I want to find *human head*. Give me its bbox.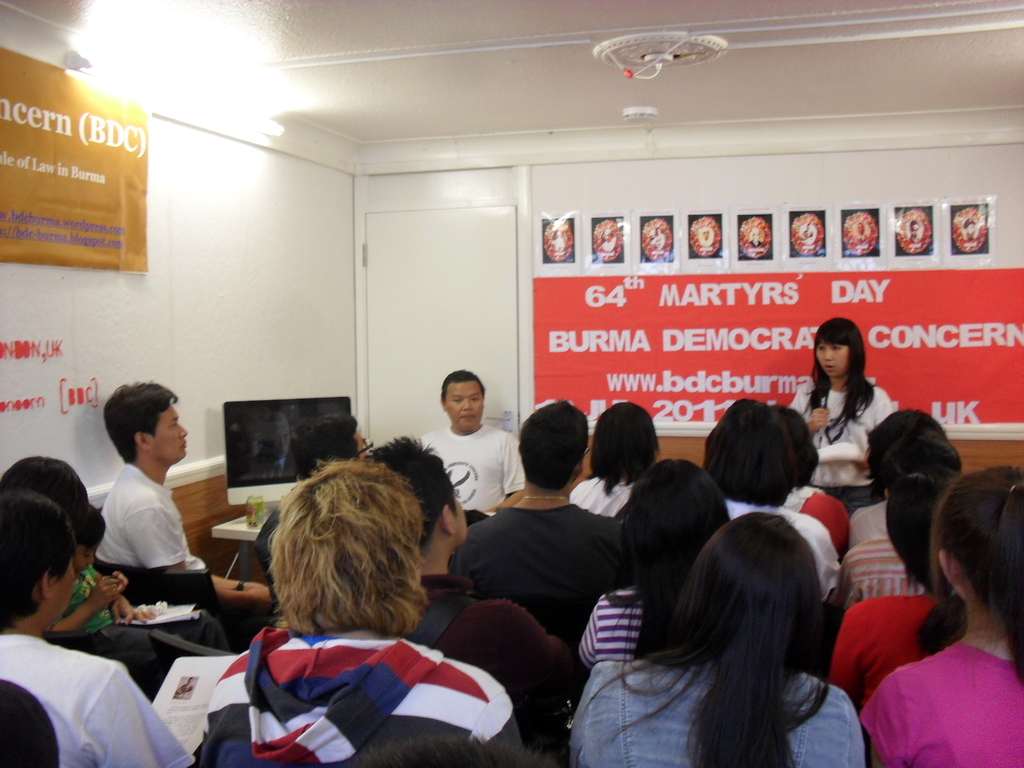
878/428/968/499.
